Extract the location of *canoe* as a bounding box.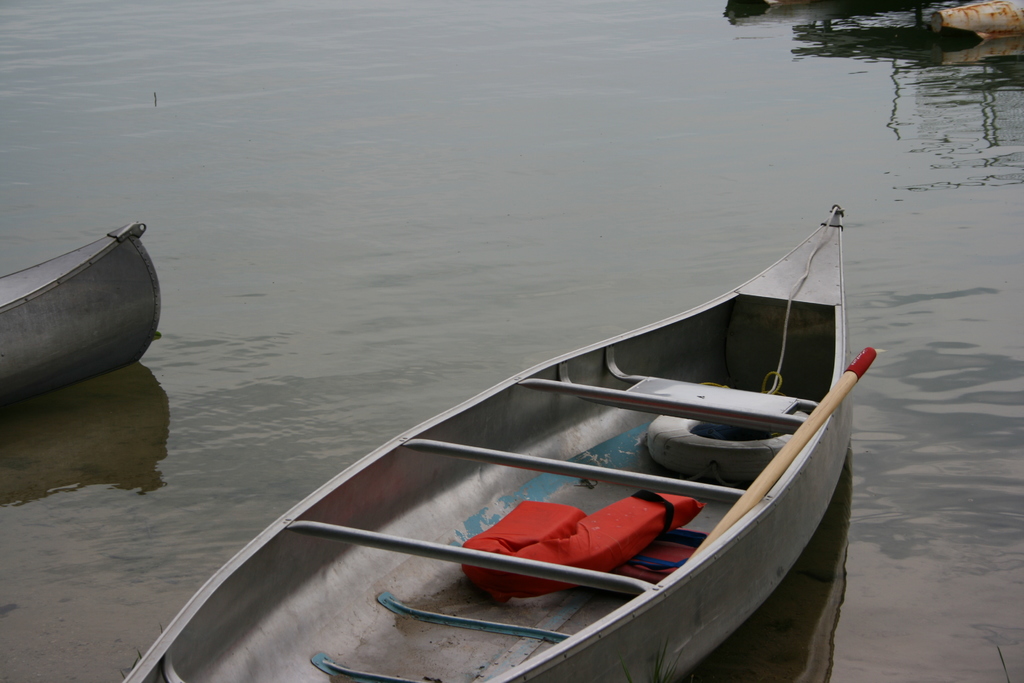
bbox=(147, 197, 876, 655).
